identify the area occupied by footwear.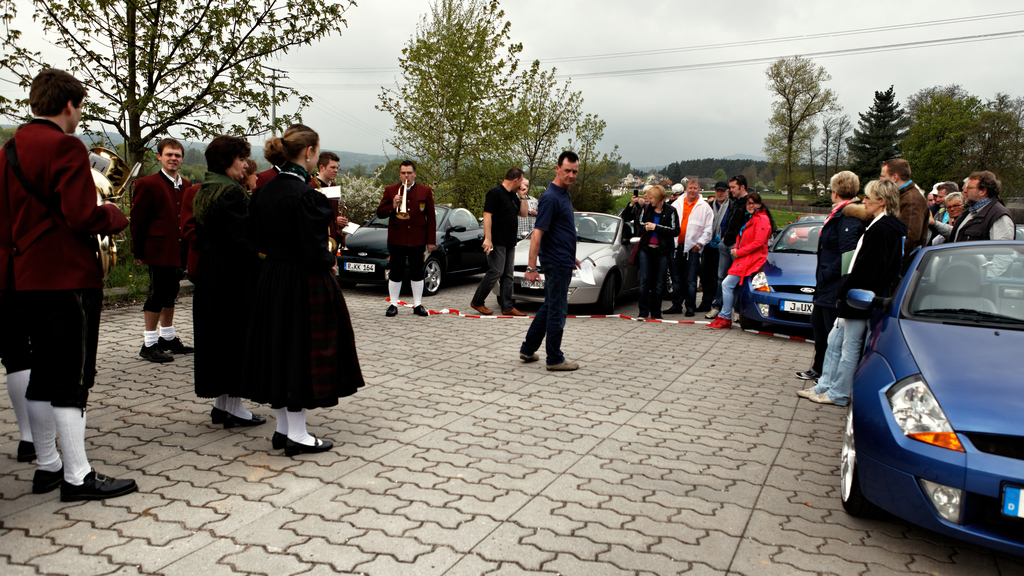
Area: <region>14, 436, 38, 461</region>.
